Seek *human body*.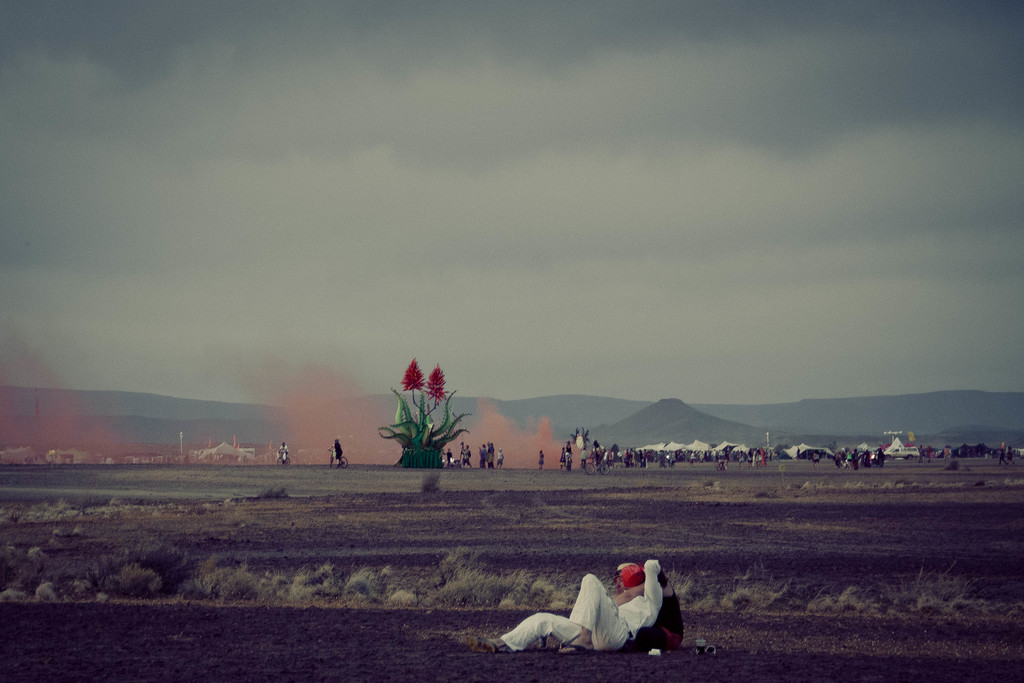
l=456, t=447, r=469, b=466.
